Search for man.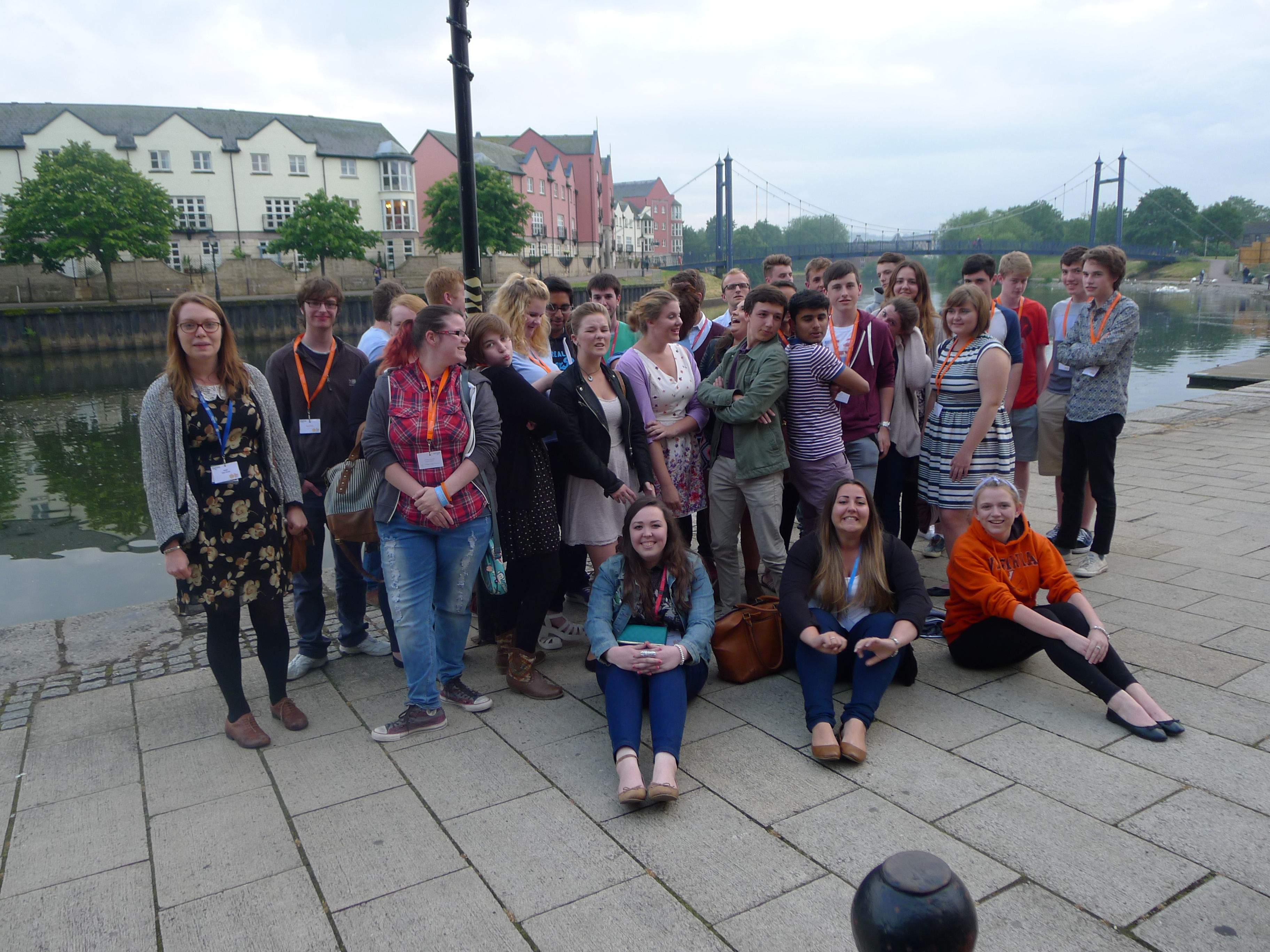
Found at 125/96/140/128.
